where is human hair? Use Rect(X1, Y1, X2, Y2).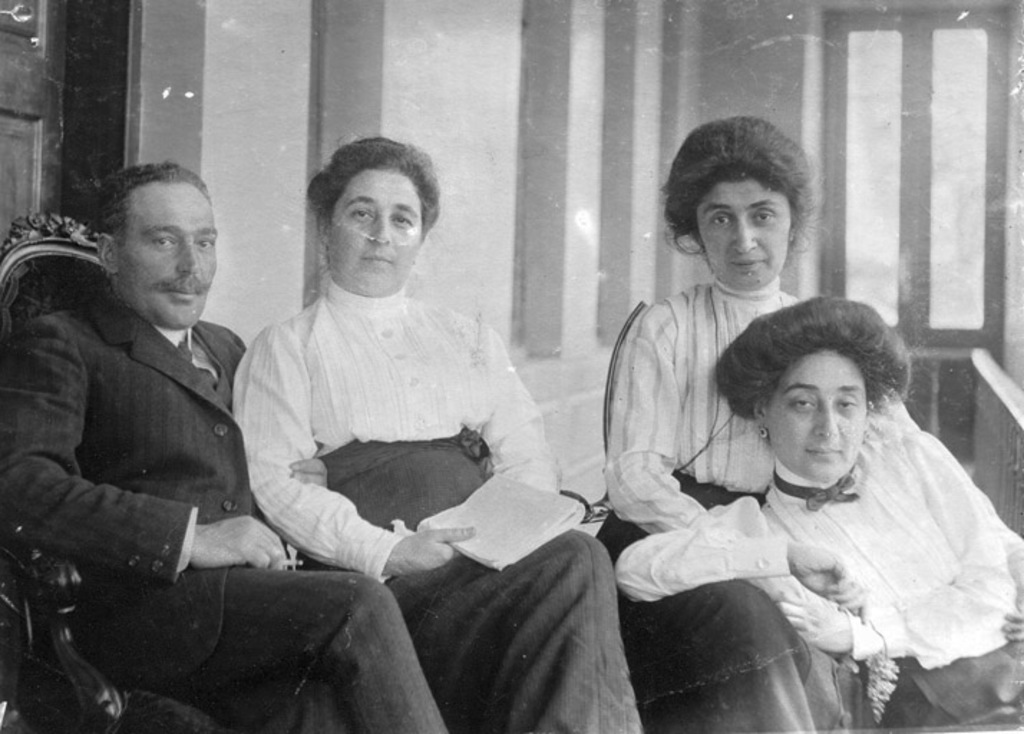
Rect(665, 115, 822, 271).
